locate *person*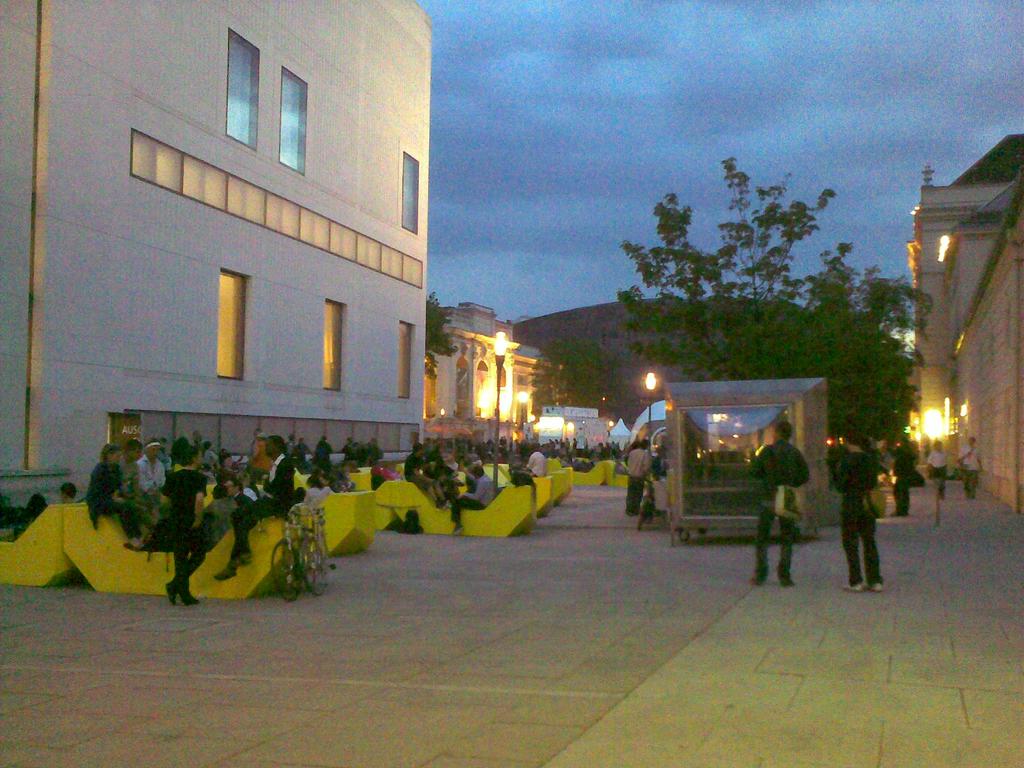
x1=624 y1=436 x2=651 y2=516
